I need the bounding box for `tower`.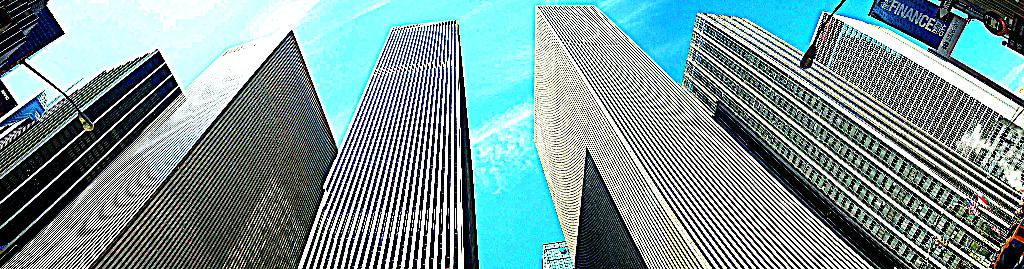
Here it is: locate(0, 48, 188, 265).
